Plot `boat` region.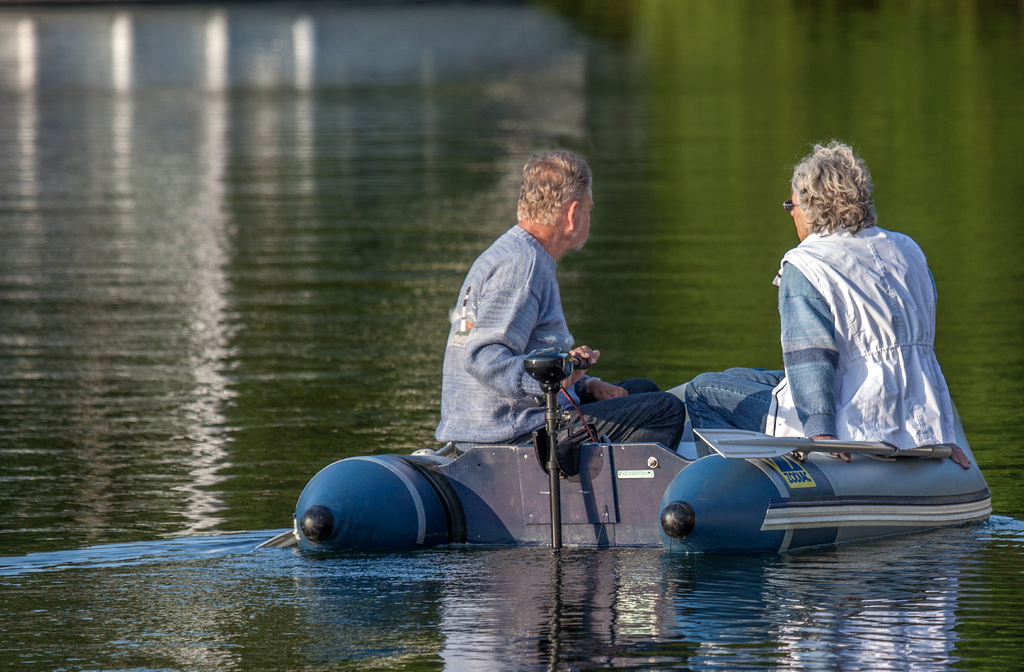
Plotted at bbox=[270, 270, 959, 545].
